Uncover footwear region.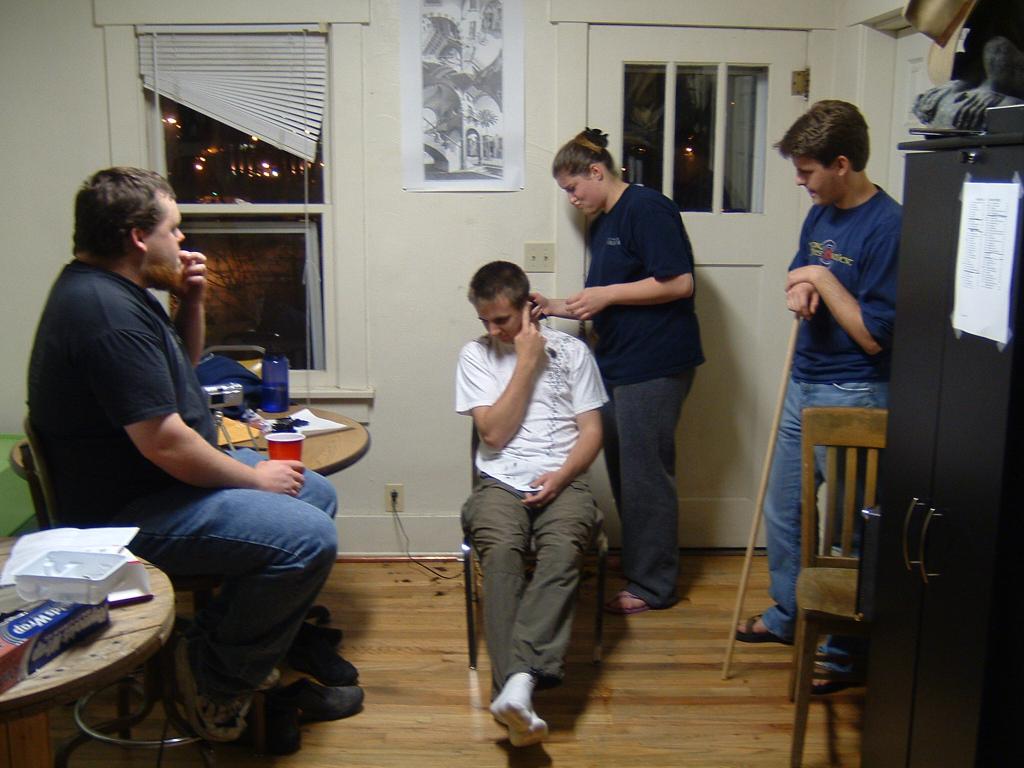
Uncovered: <bbox>596, 581, 659, 614</bbox>.
